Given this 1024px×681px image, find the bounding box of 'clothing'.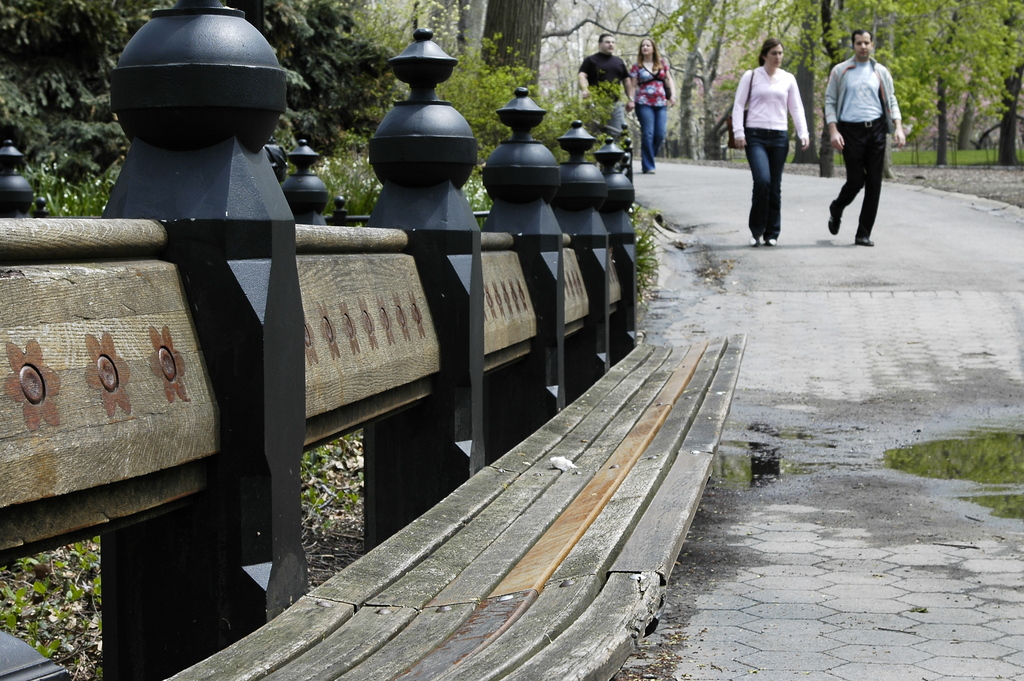
region(627, 58, 674, 165).
